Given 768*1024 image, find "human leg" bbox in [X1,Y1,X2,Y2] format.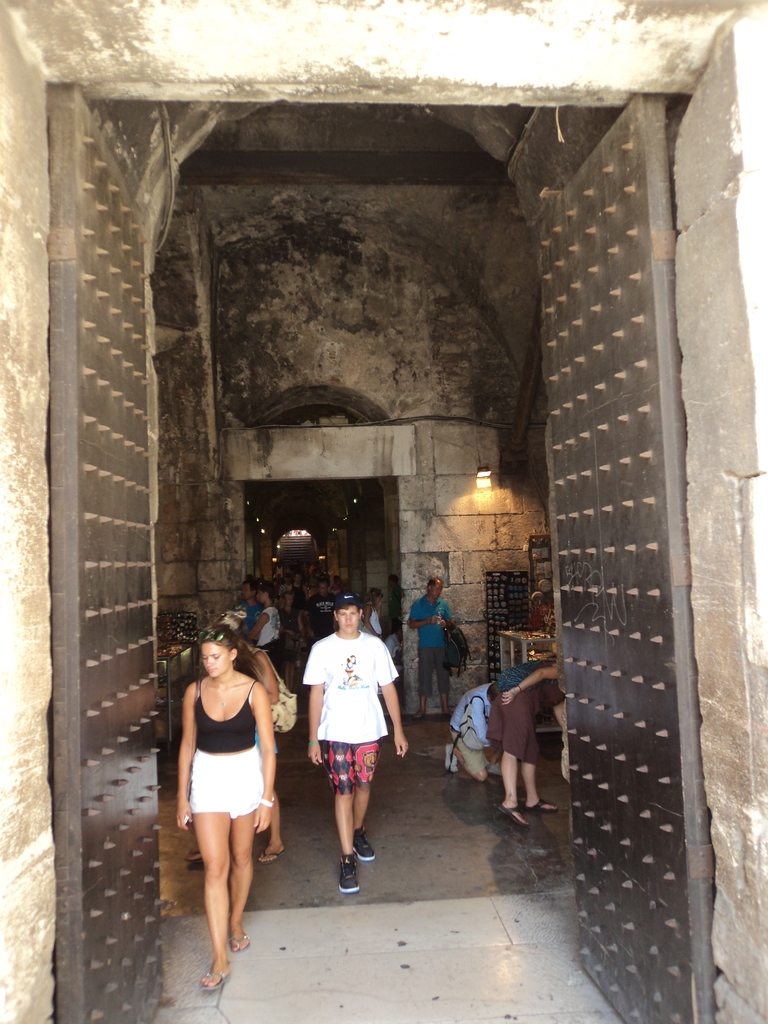
[520,758,556,811].
